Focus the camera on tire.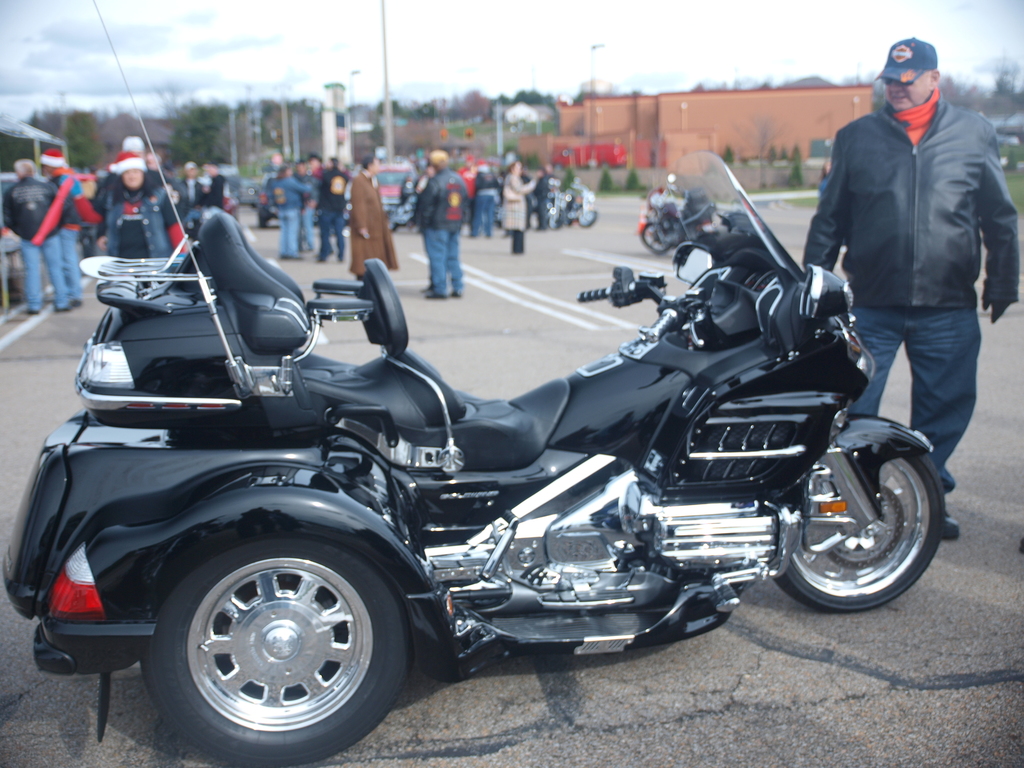
Focus region: BBox(150, 534, 411, 767).
